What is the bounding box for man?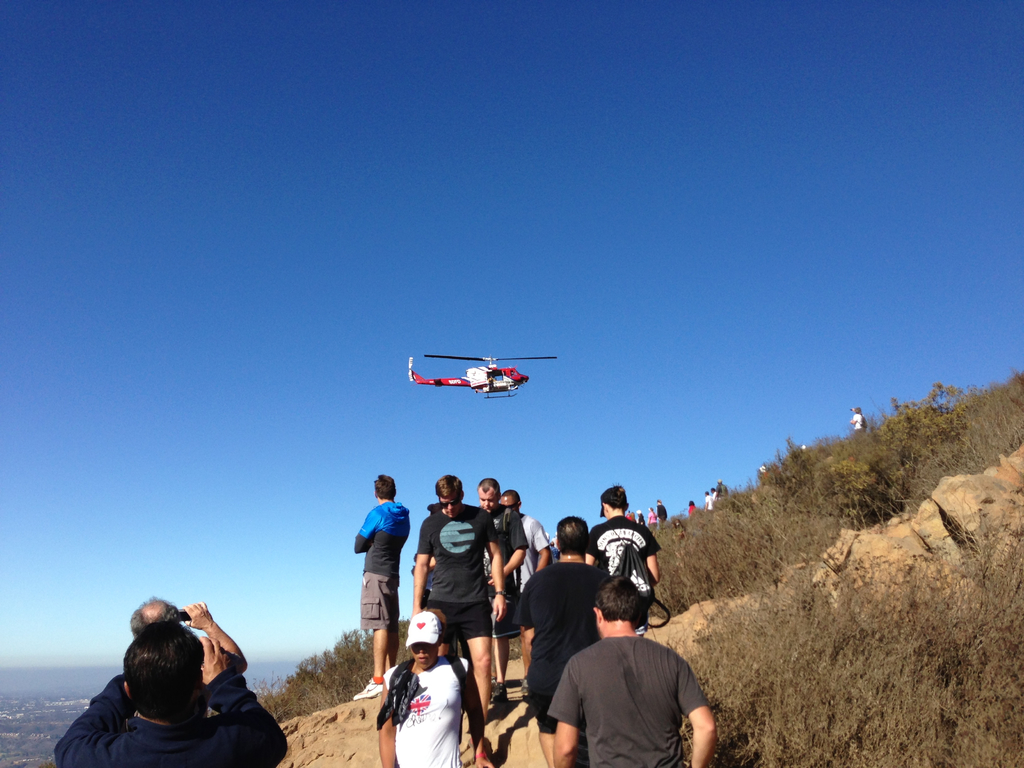
374:609:481:767.
